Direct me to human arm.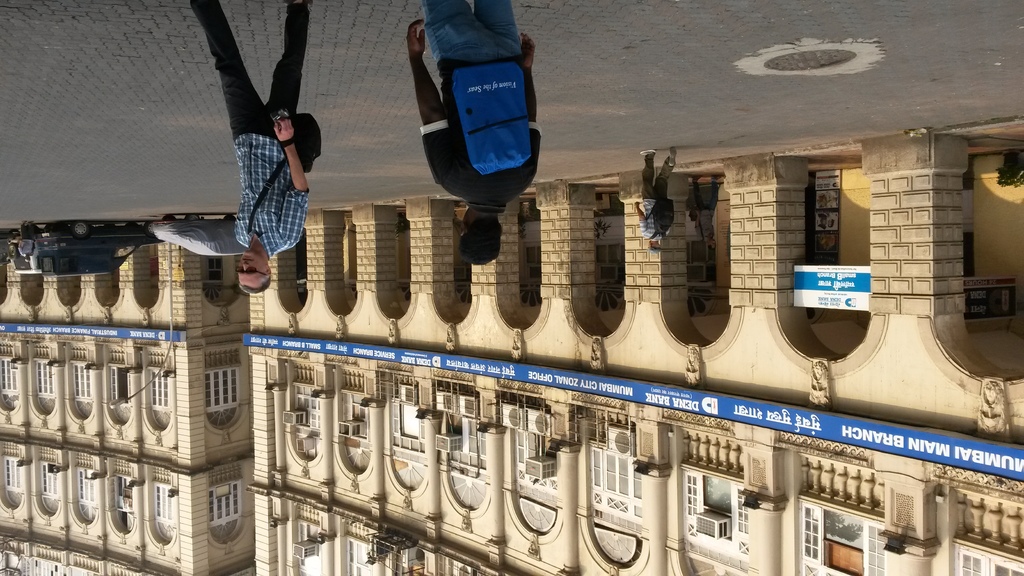
Direction: {"x1": 29, "y1": 239, "x2": 35, "y2": 255}.
